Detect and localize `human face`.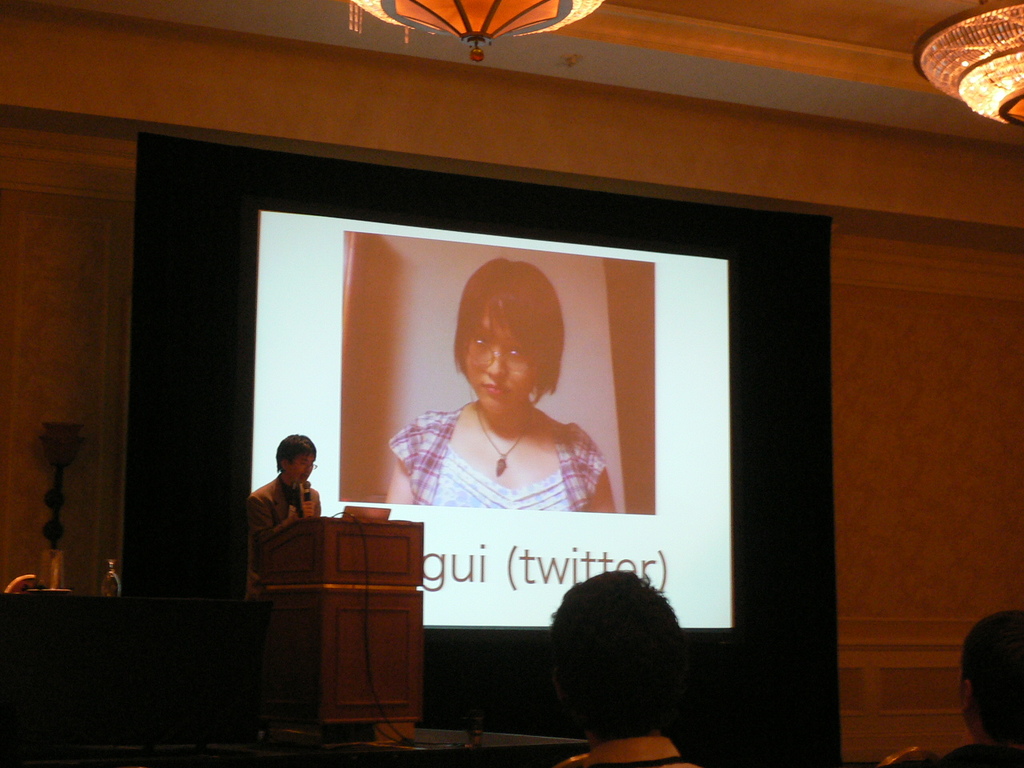
Localized at 289 451 313 482.
